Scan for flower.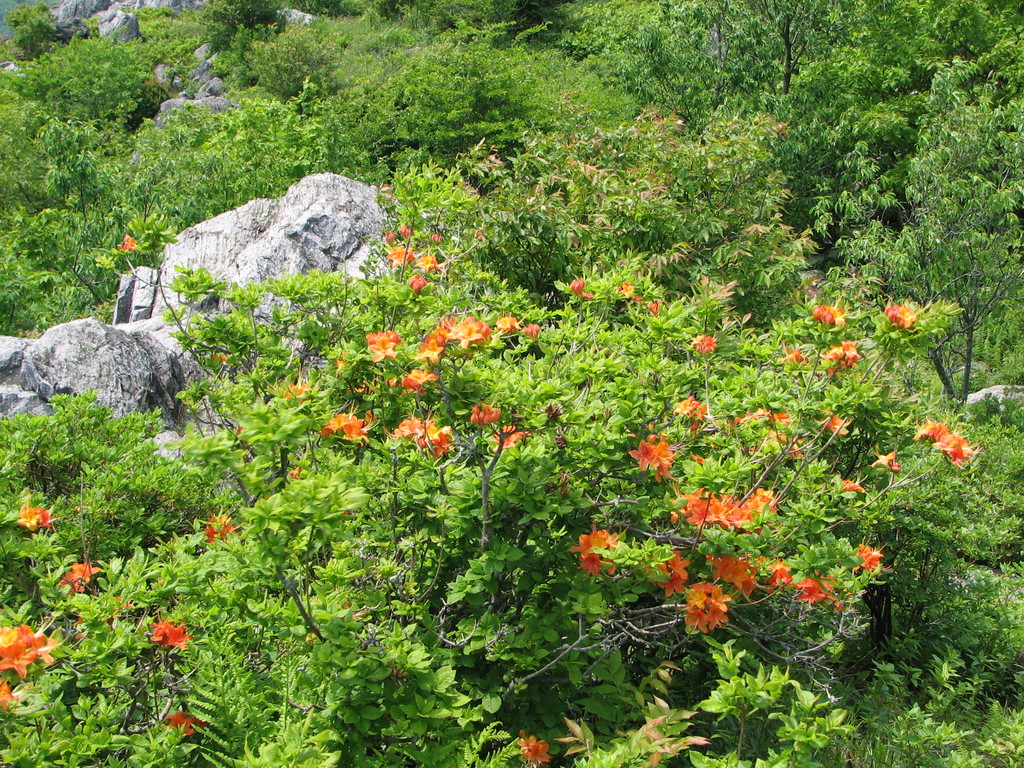
Scan result: select_region(115, 230, 136, 252).
